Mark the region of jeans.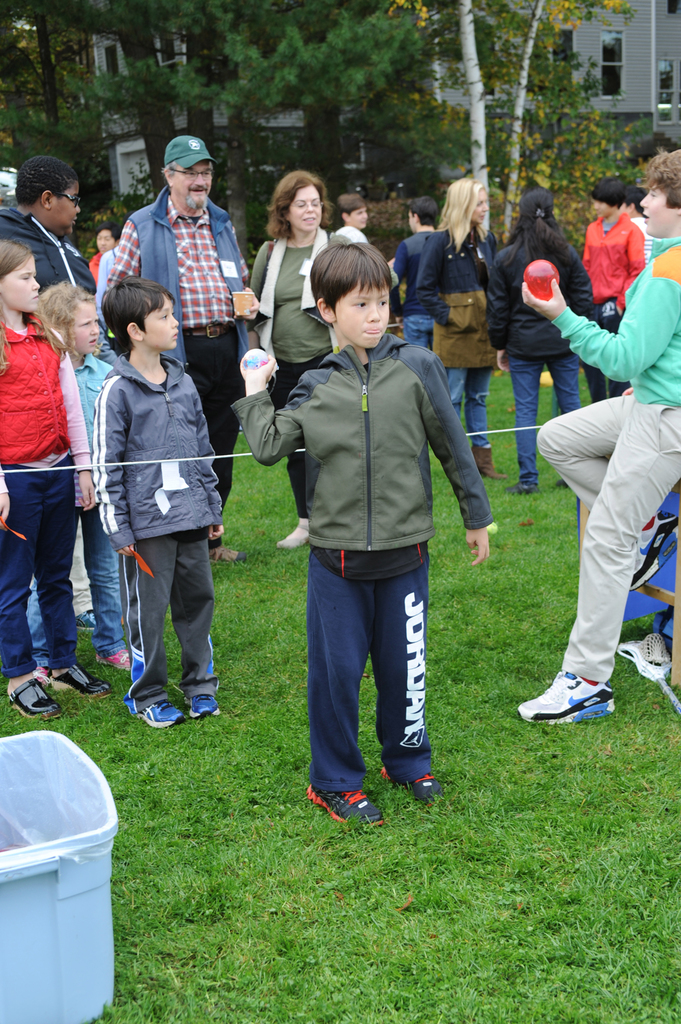
Region: 0/465/82/685.
